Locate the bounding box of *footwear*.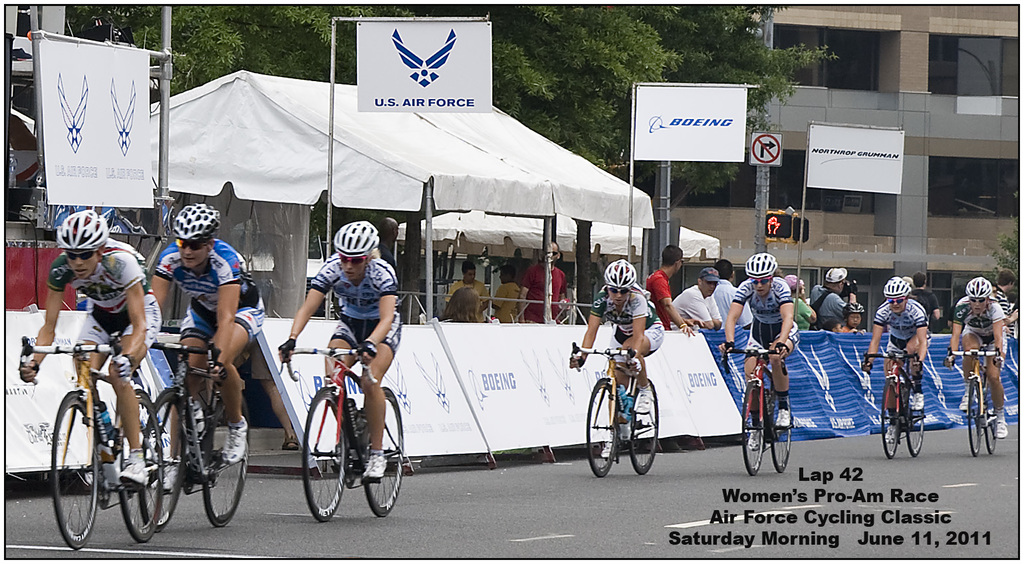
Bounding box: bbox=[326, 449, 350, 467].
